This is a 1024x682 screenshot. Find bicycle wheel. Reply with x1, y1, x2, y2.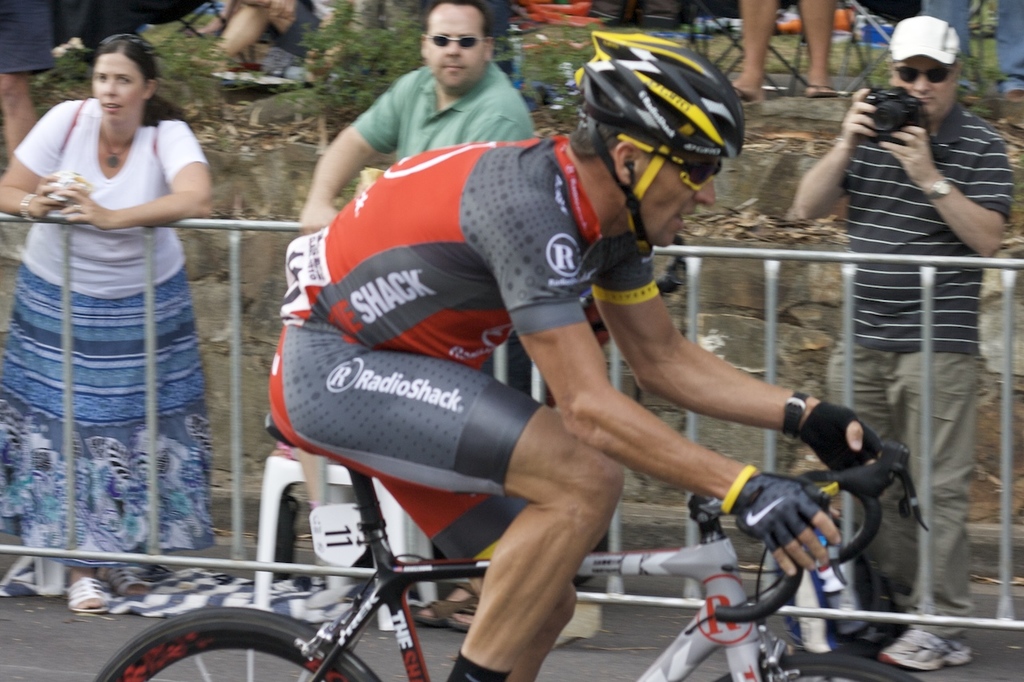
715, 652, 918, 681.
